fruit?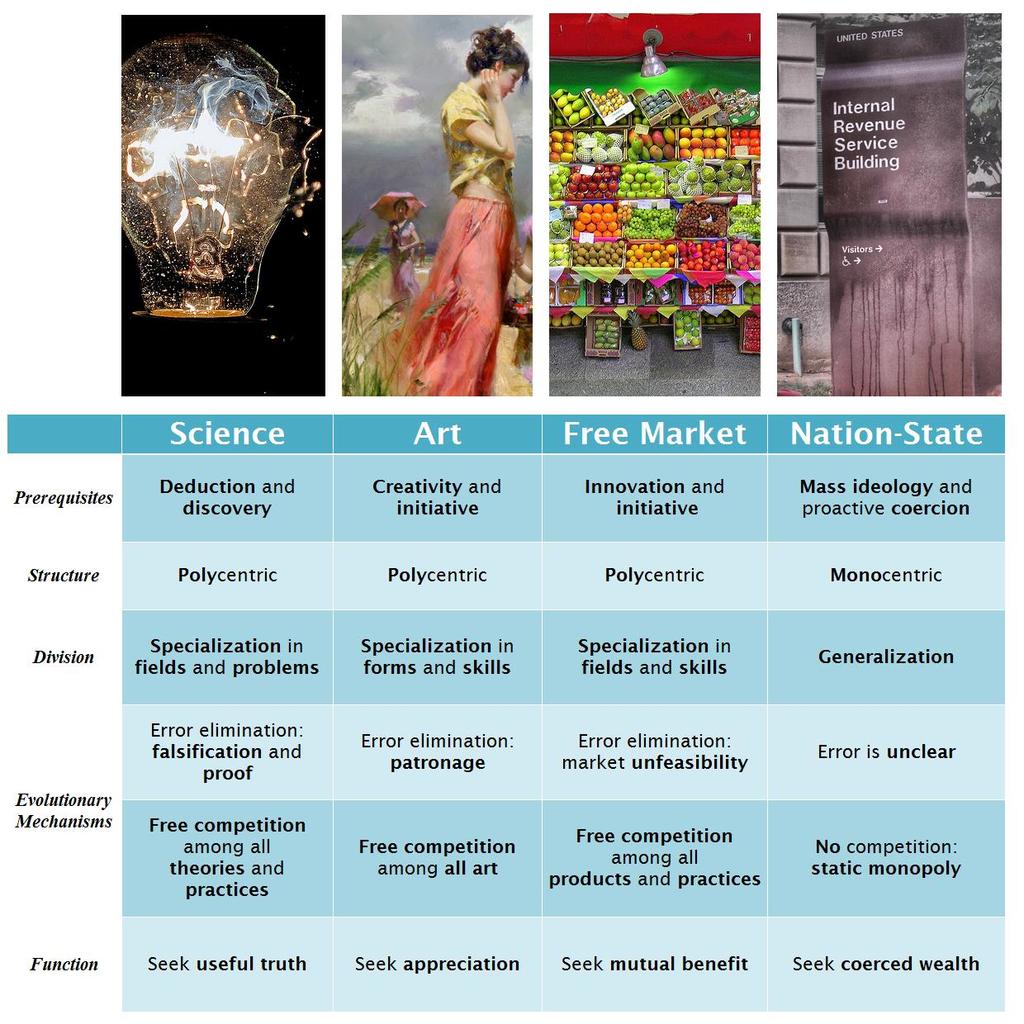
pyautogui.locateOnScreen(726, 236, 761, 268)
